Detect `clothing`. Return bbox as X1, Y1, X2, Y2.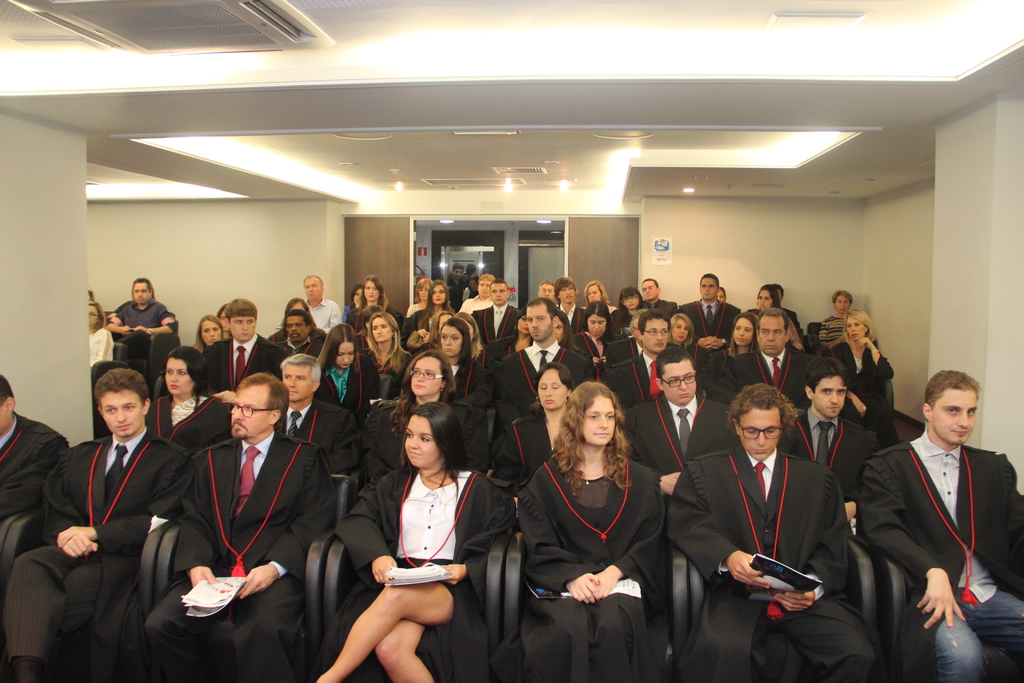
496, 317, 575, 407.
